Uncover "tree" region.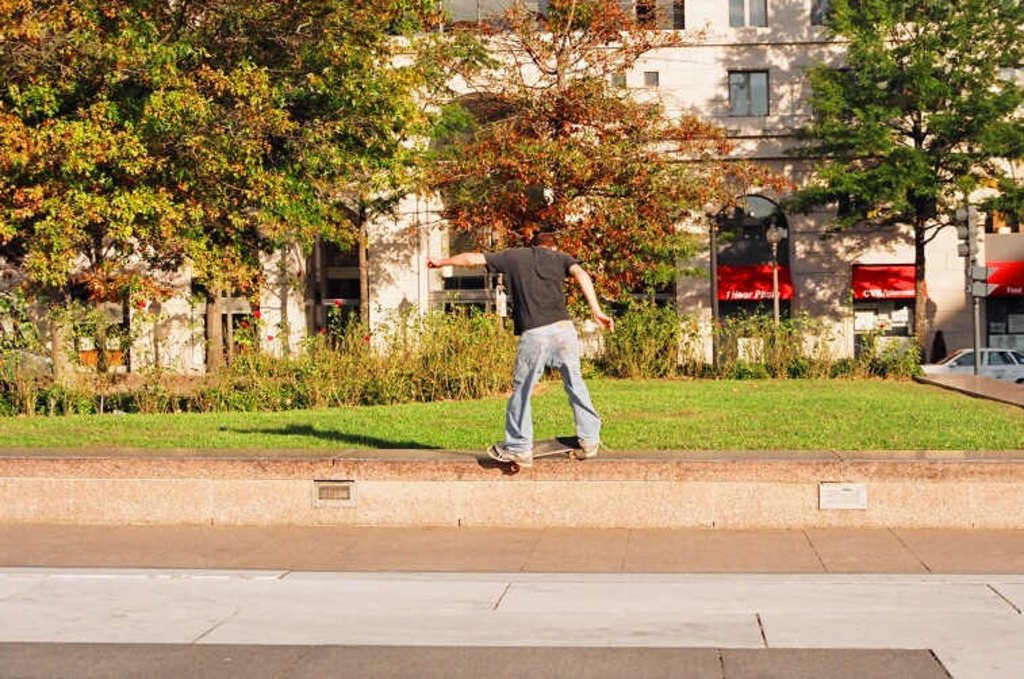
Uncovered: box(395, 0, 797, 326).
